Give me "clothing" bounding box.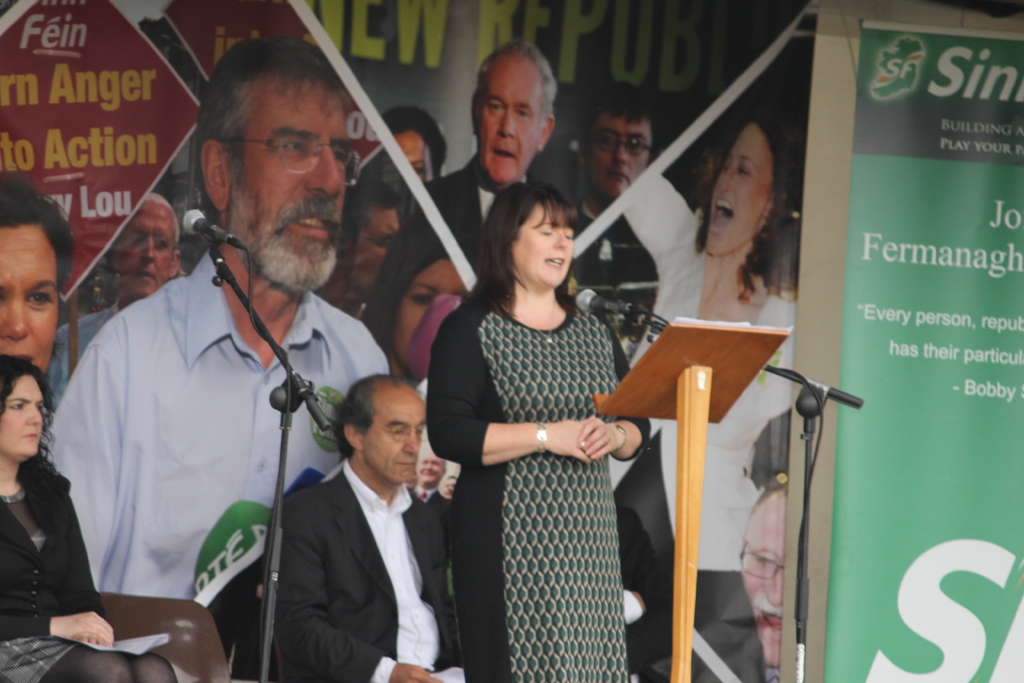
274 460 474 682.
